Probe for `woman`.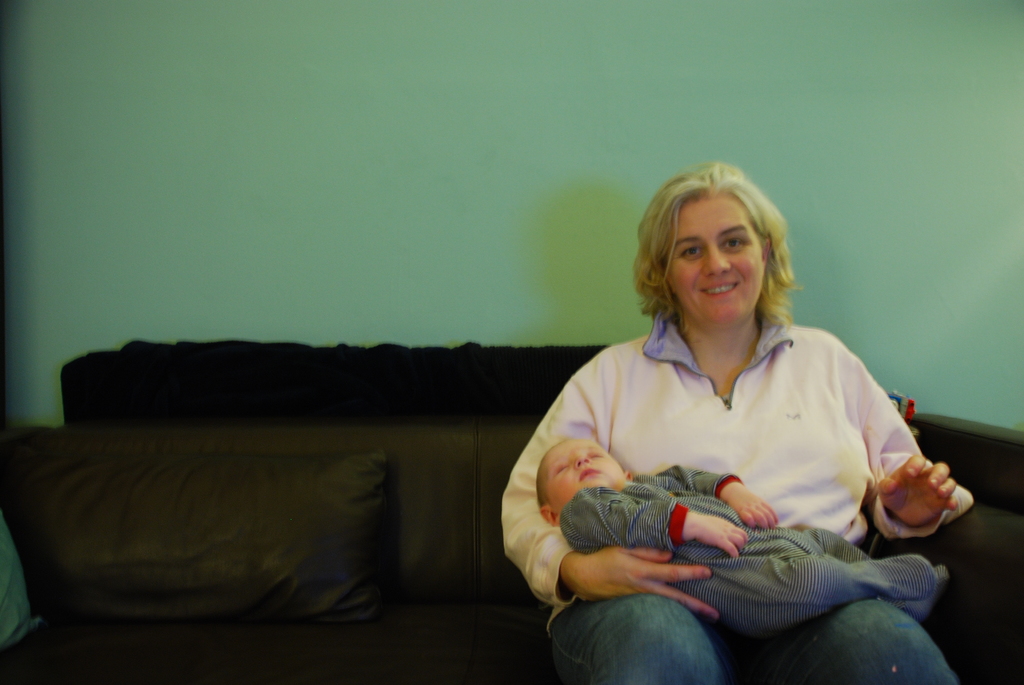
Probe result: {"left": 522, "top": 173, "right": 934, "bottom": 663}.
